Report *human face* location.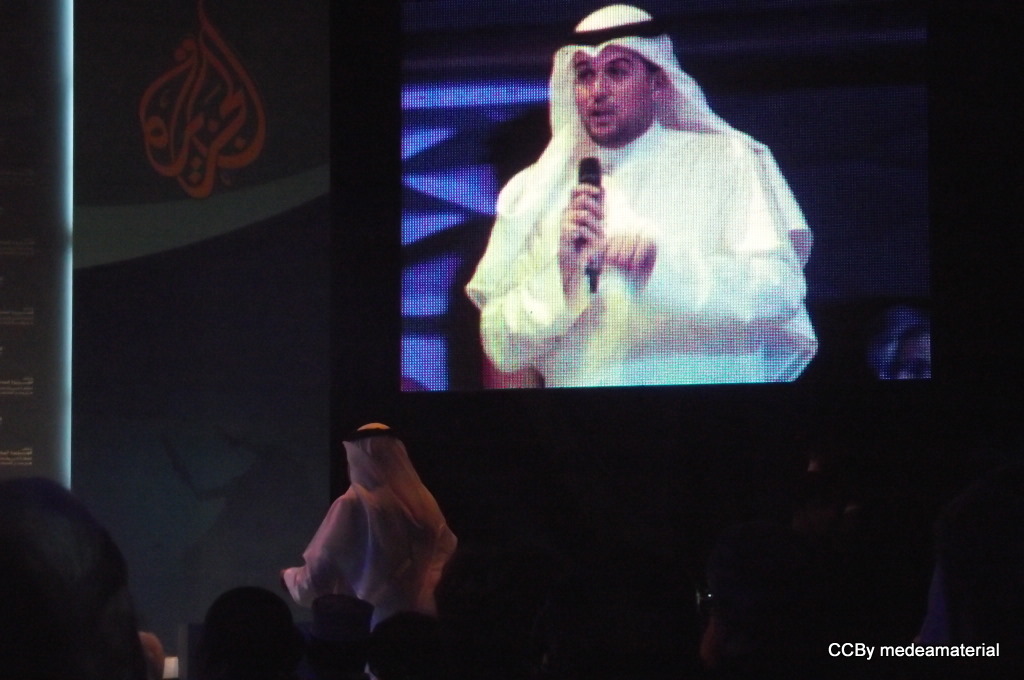
Report: bbox=[576, 48, 652, 140].
